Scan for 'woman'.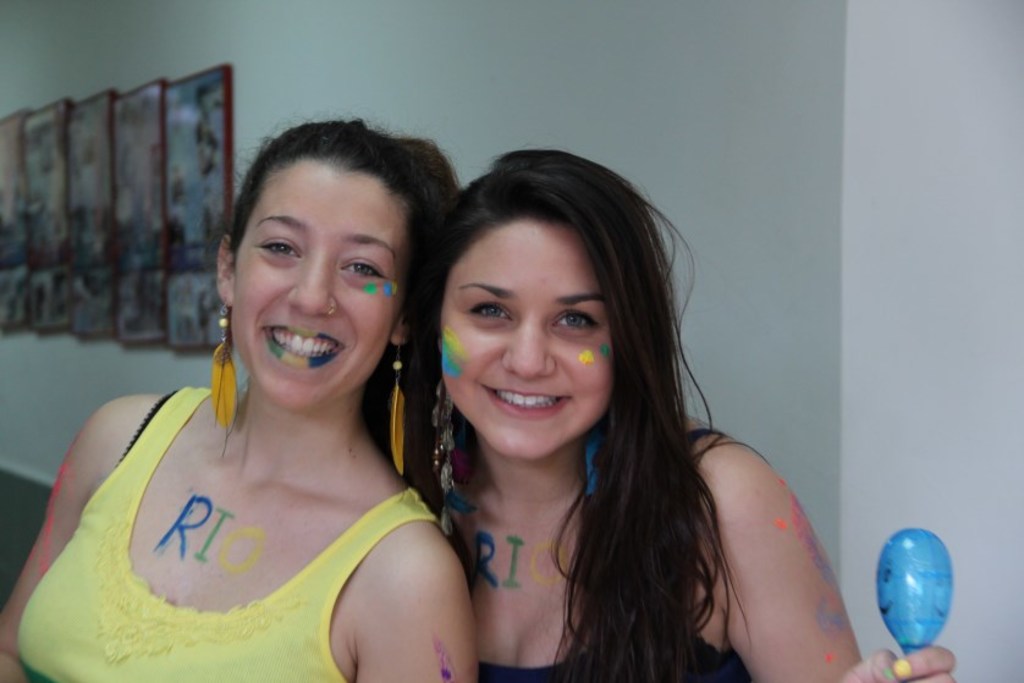
Scan result: (left=45, top=119, right=502, bottom=676).
